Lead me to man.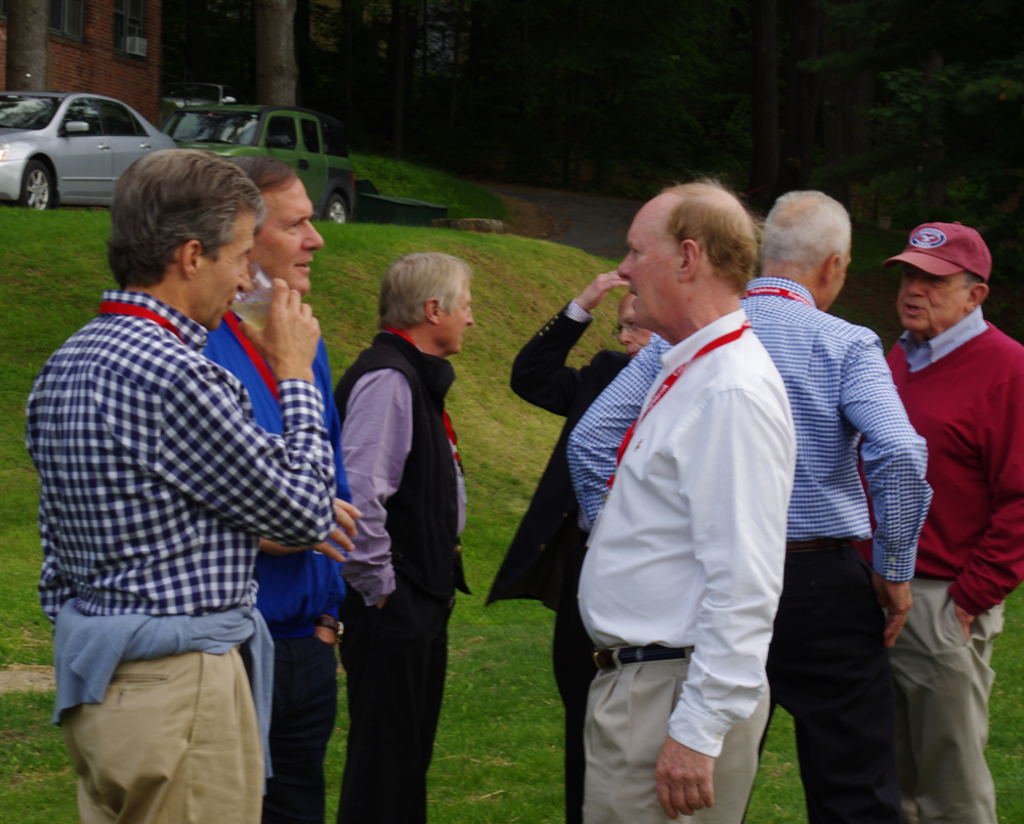
Lead to 568:190:931:823.
